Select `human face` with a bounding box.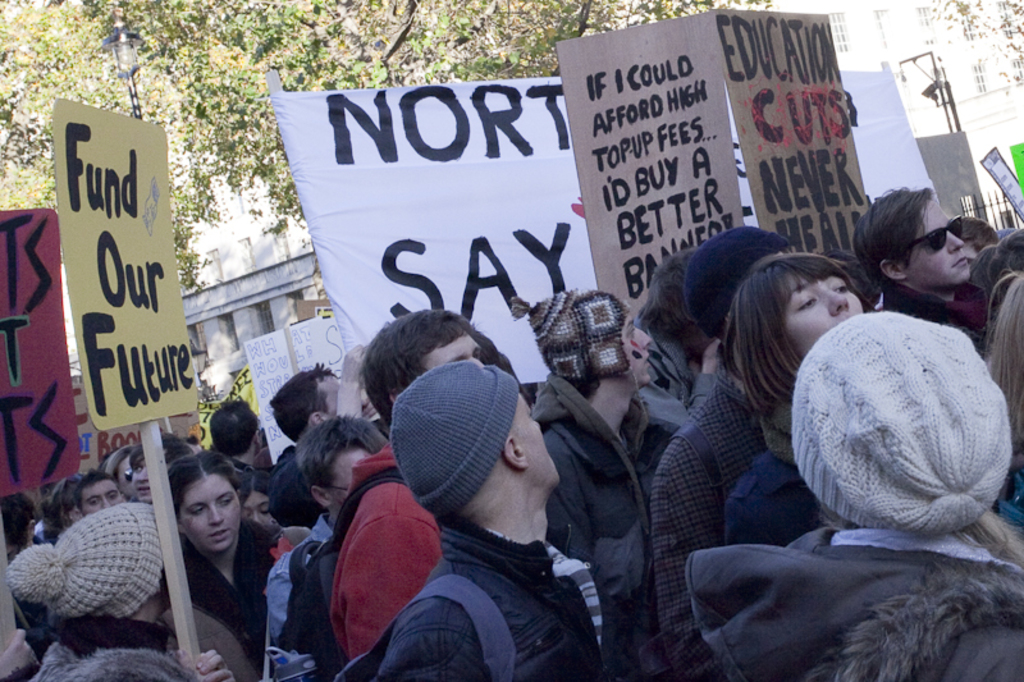
l=620, t=317, r=650, b=392.
